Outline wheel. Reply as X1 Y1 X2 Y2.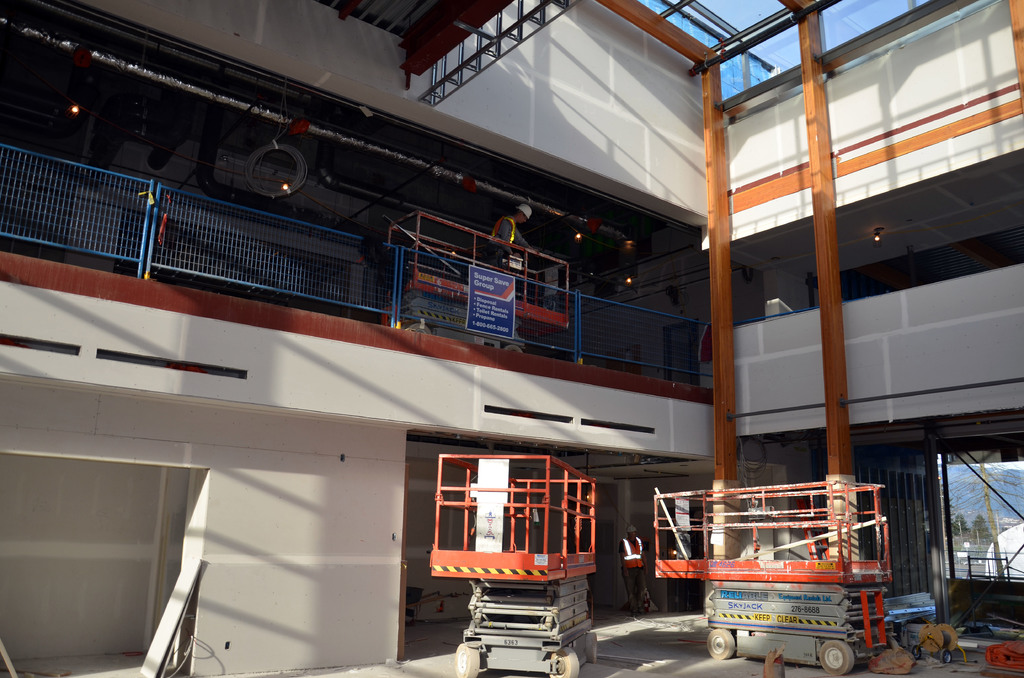
458 645 479 675.
